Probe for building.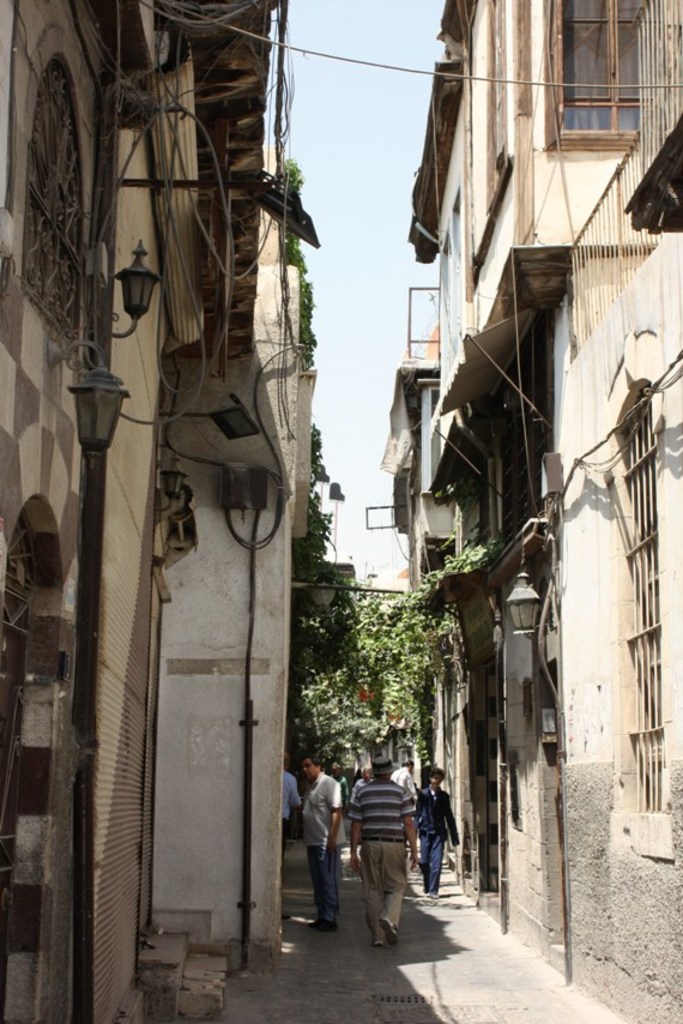
Probe result: region(0, 0, 345, 1023).
